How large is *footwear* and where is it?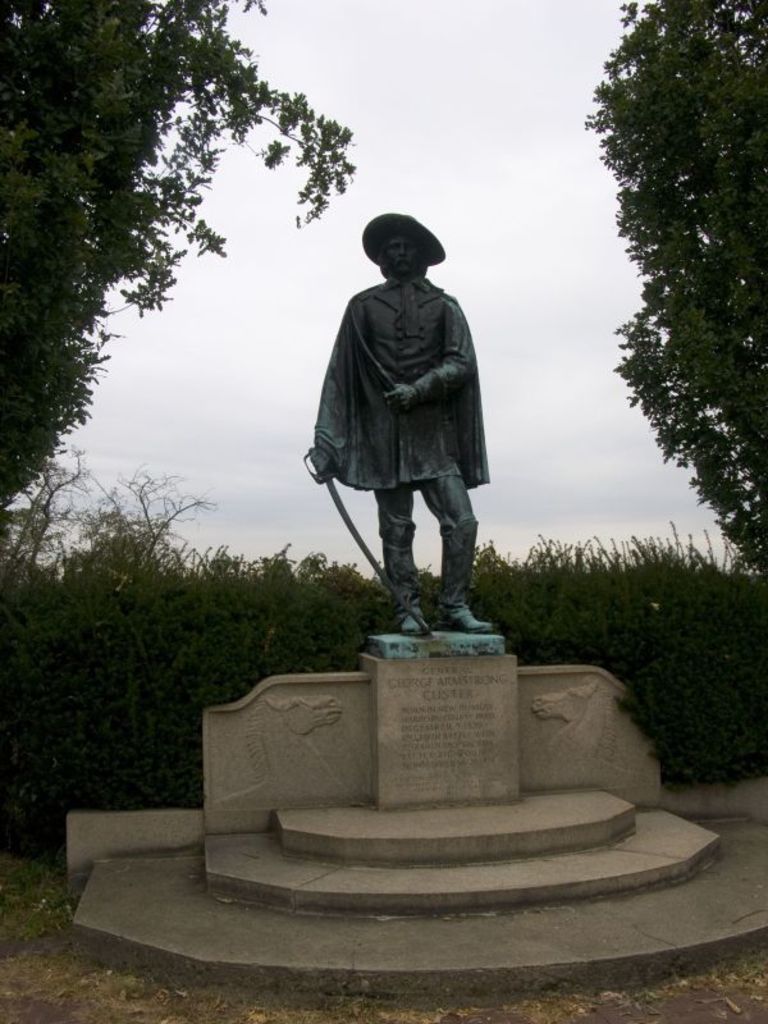
Bounding box: bbox(398, 609, 430, 636).
